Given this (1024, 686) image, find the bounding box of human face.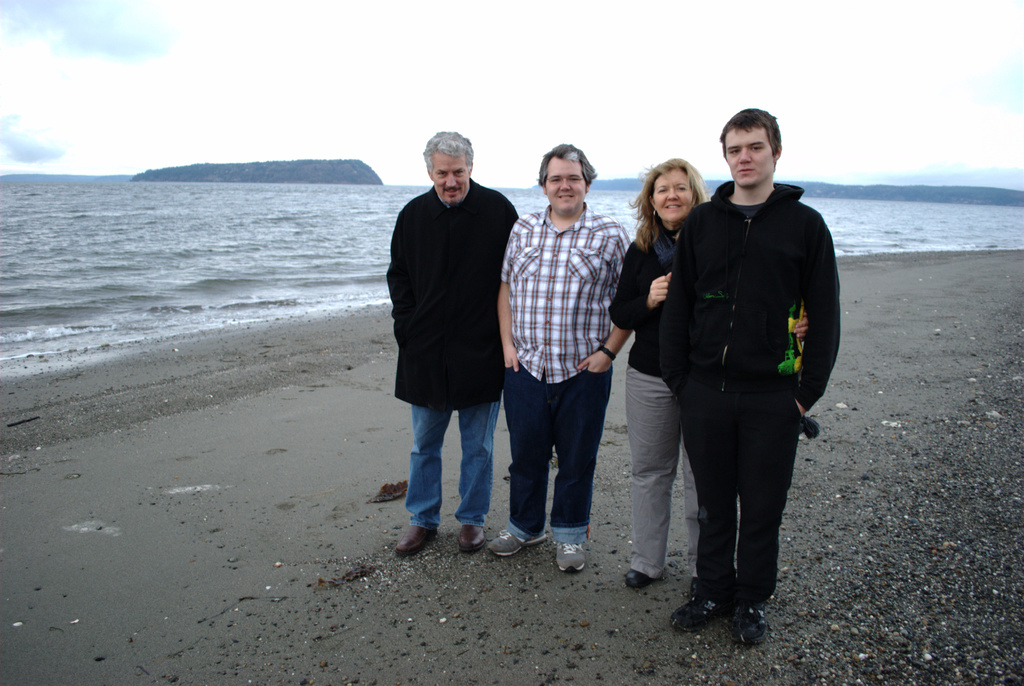
726/131/771/183.
